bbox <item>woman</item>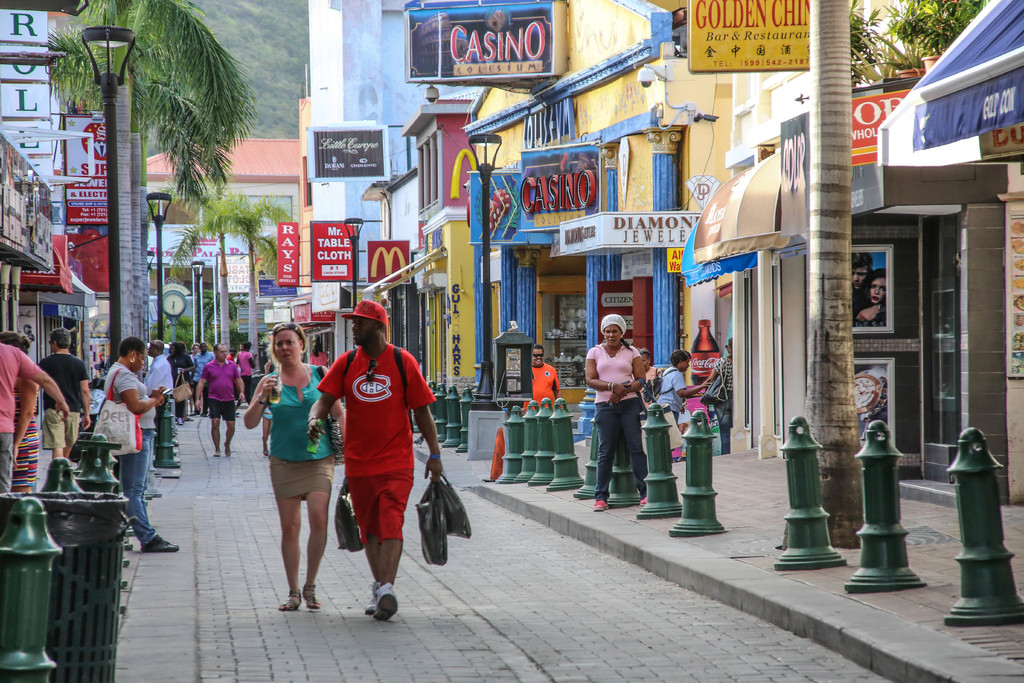
88,338,173,555
